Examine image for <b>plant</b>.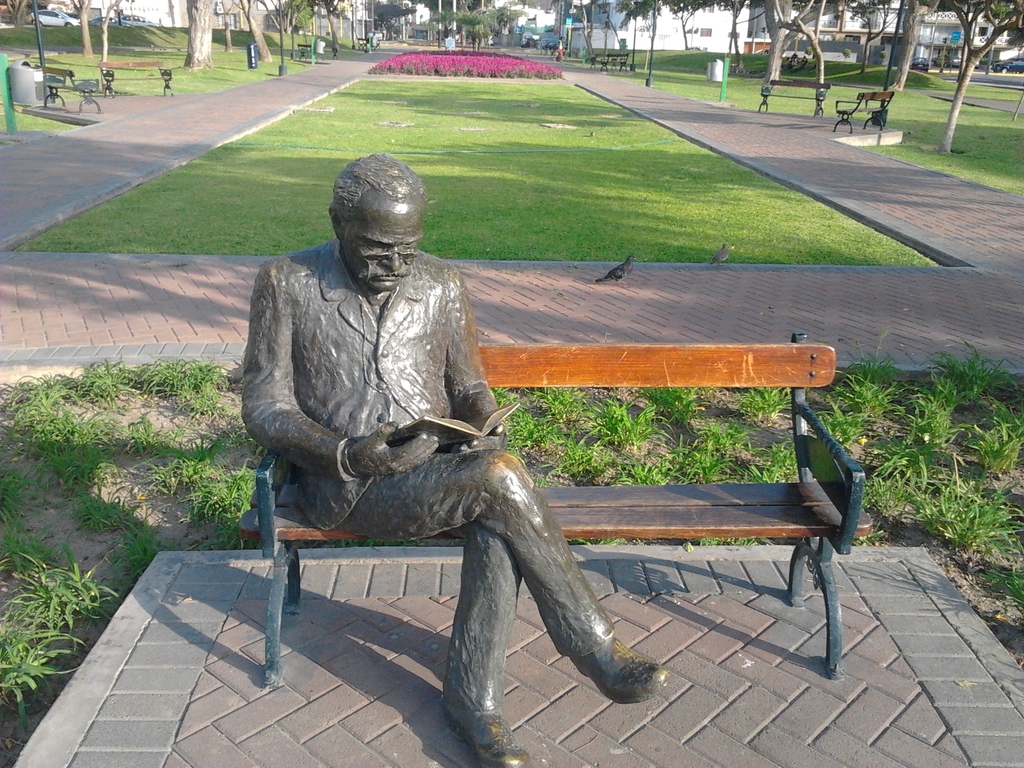
Examination result: rect(533, 380, 584, 426).
